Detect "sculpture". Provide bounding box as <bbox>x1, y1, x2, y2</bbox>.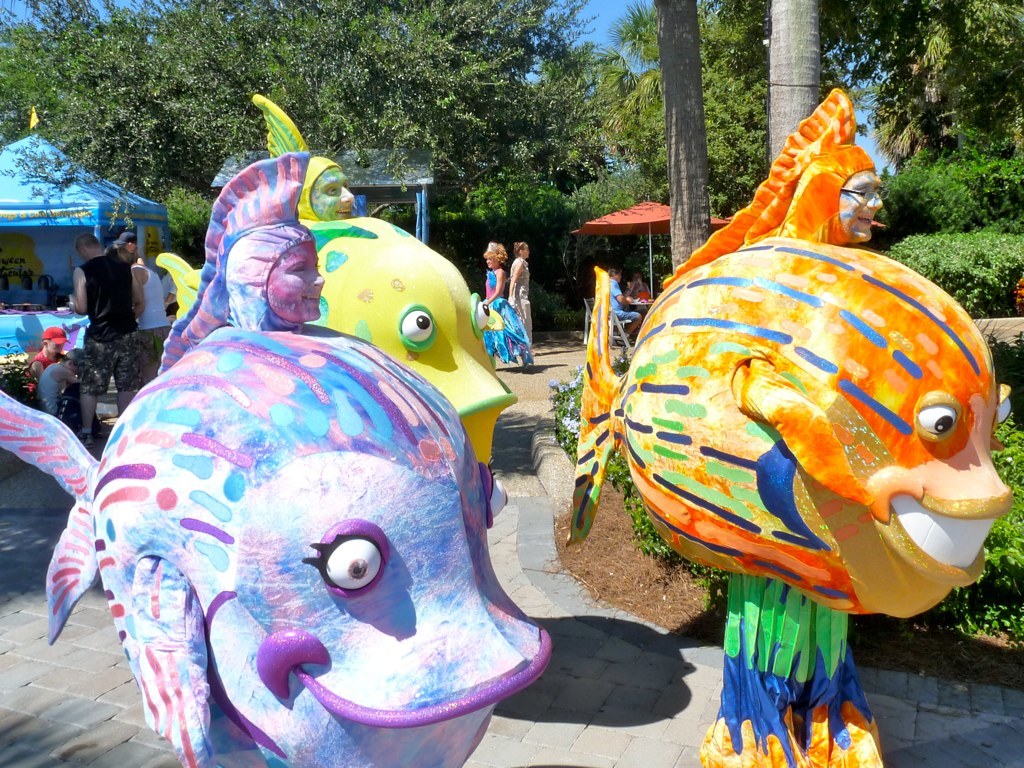
<bbox>0, 99, 583, 767</bbox>.
